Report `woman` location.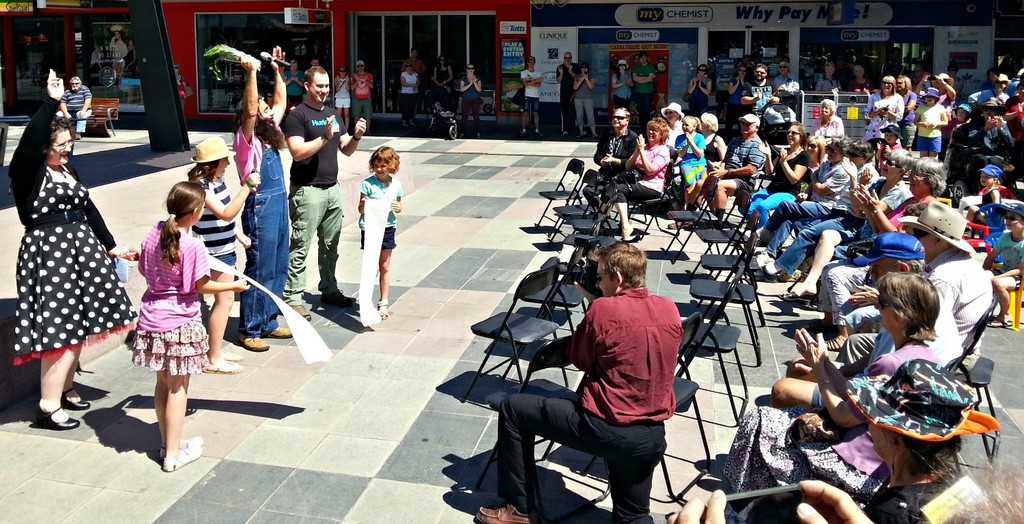
Report: l=865, t=75, r=907, b=146.
